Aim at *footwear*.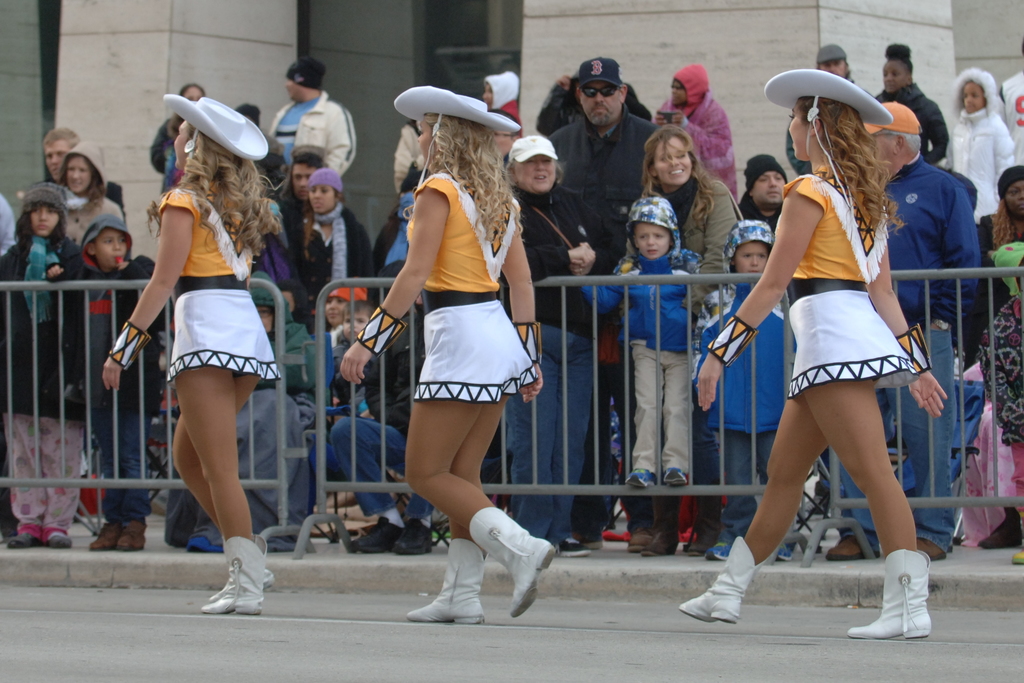
Aimed at x1=661, y1=465, x2=686, y2=487.
